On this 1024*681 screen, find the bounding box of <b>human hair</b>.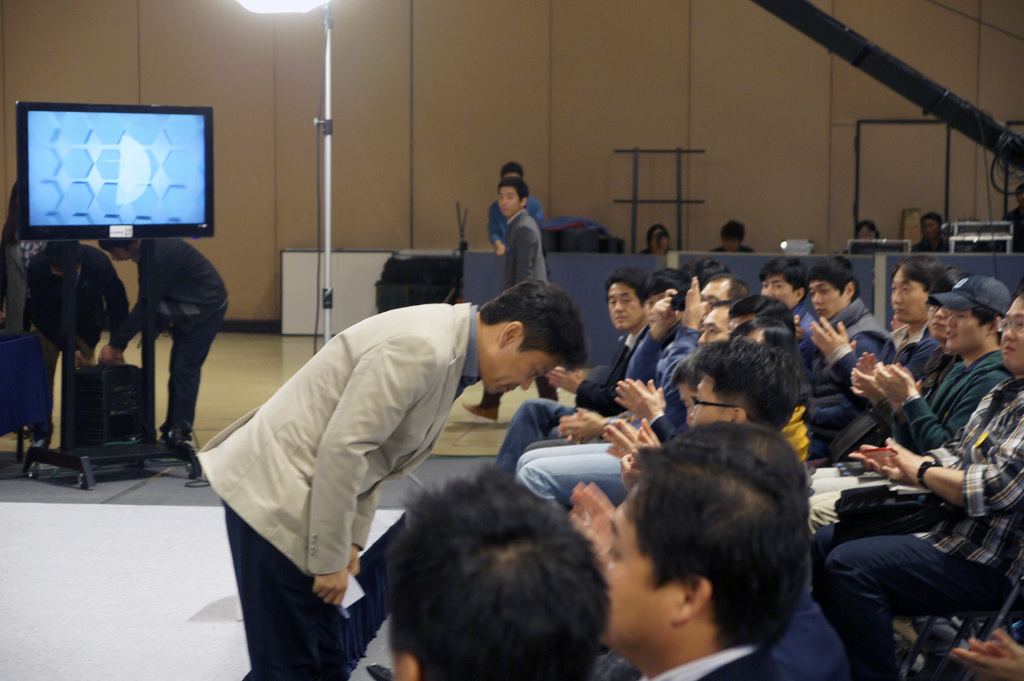
Bounding box: detection(97, 231, 130, 250).
